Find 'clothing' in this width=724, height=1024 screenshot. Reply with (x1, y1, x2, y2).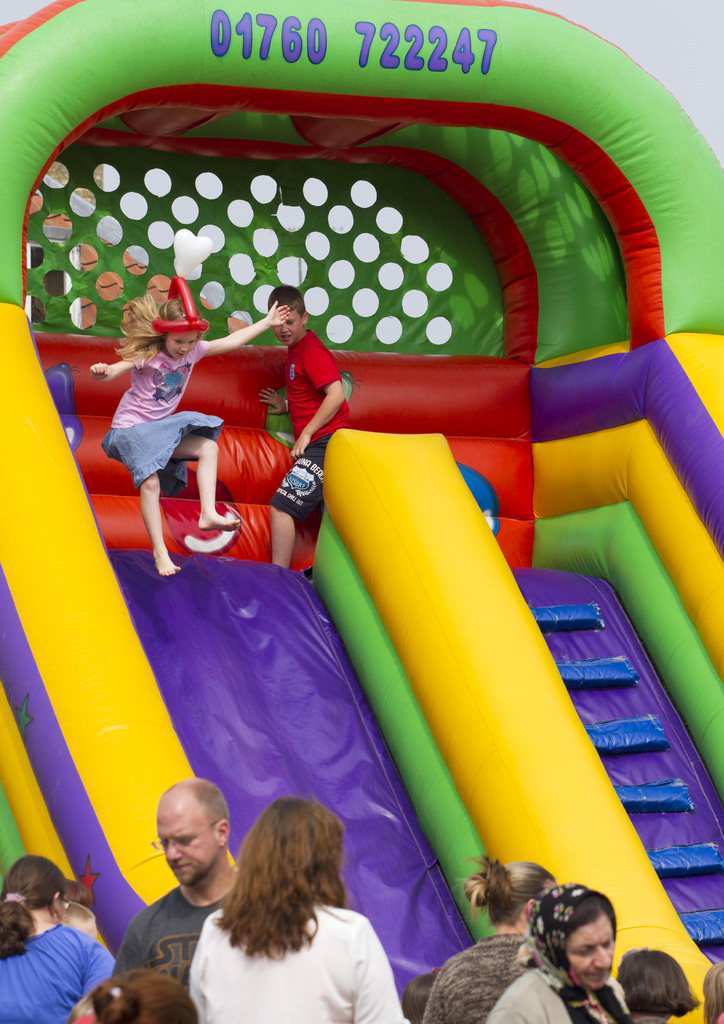
(101, 340, 222, 497).
